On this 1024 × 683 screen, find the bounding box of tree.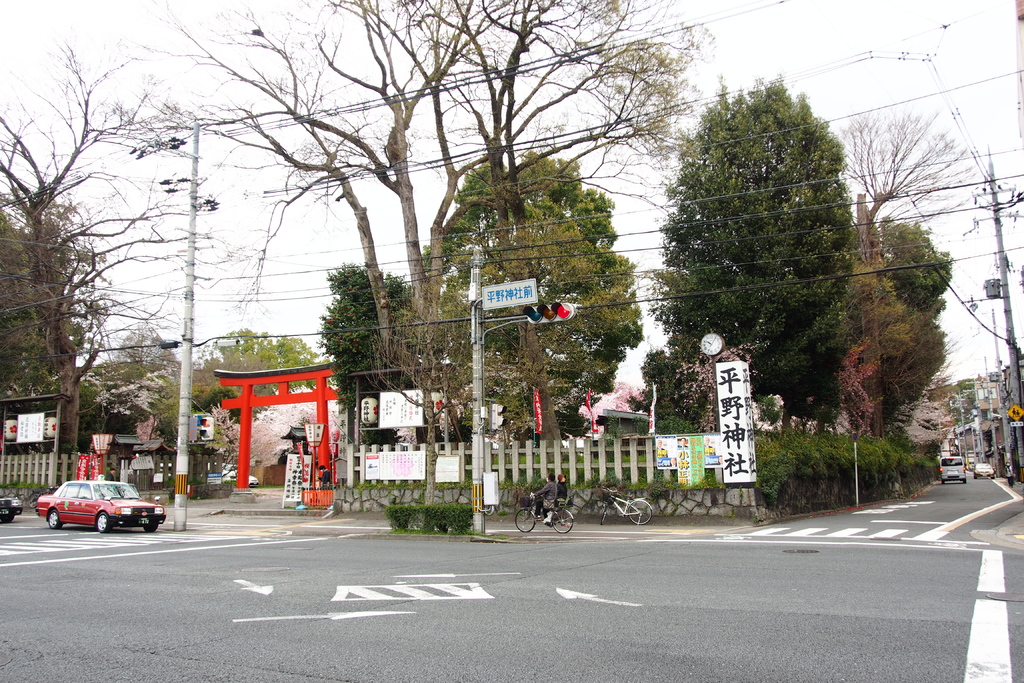
Bounding box: bbox=(99, 316, 180, 441).
